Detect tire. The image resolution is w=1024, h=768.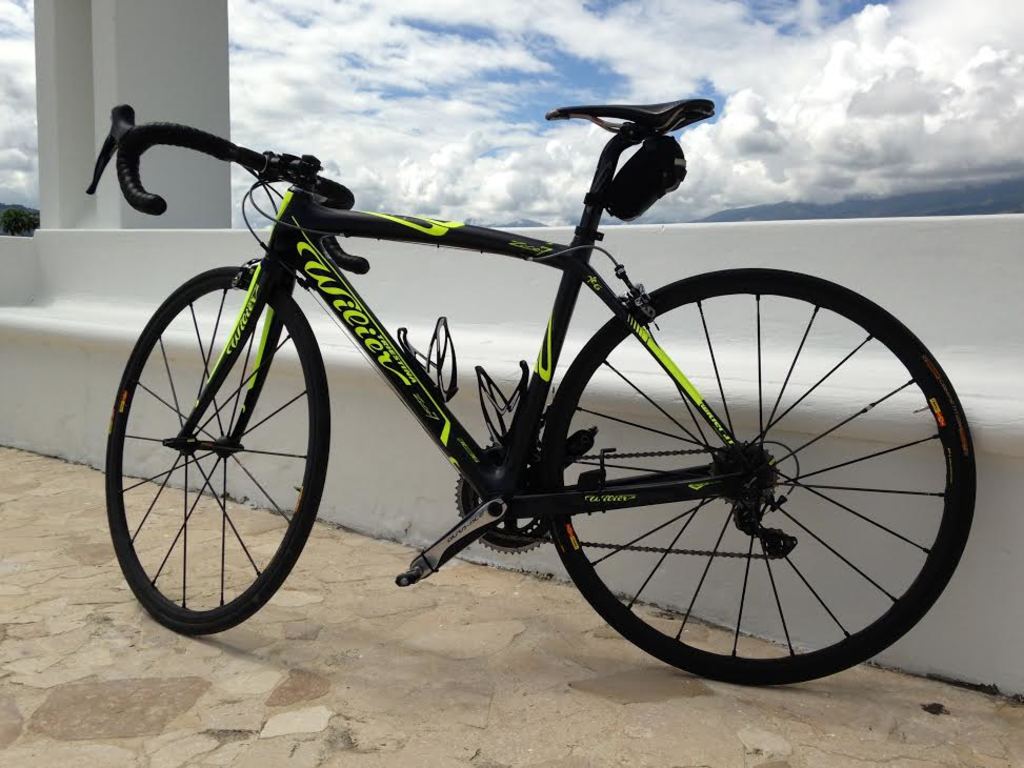
detection(536, 270, 976, 684).
